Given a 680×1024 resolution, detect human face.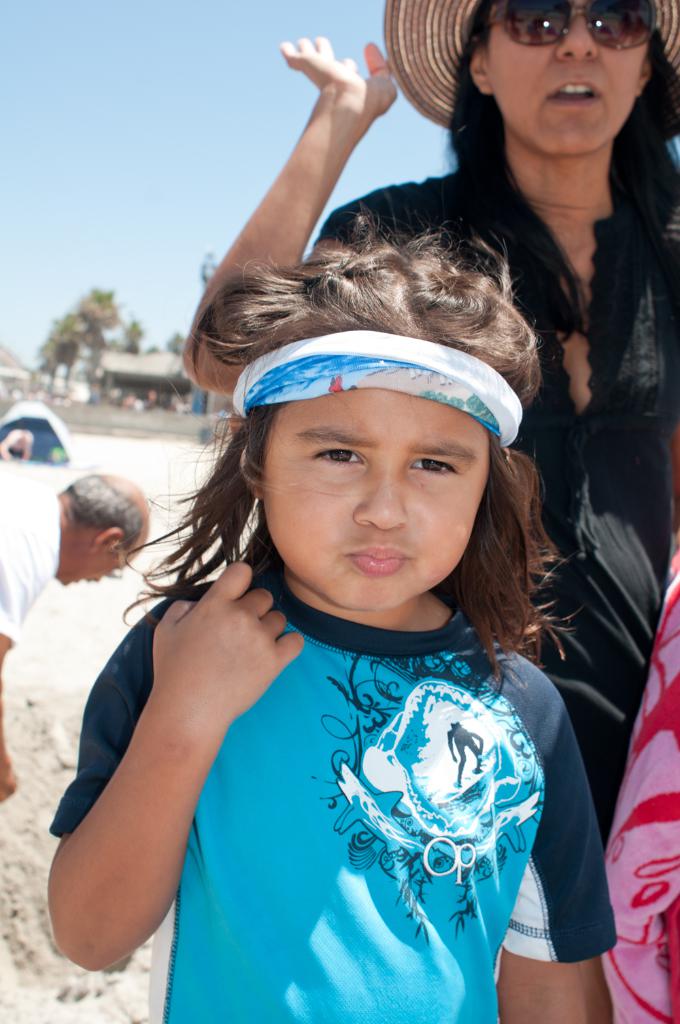
483/0/653/161.
